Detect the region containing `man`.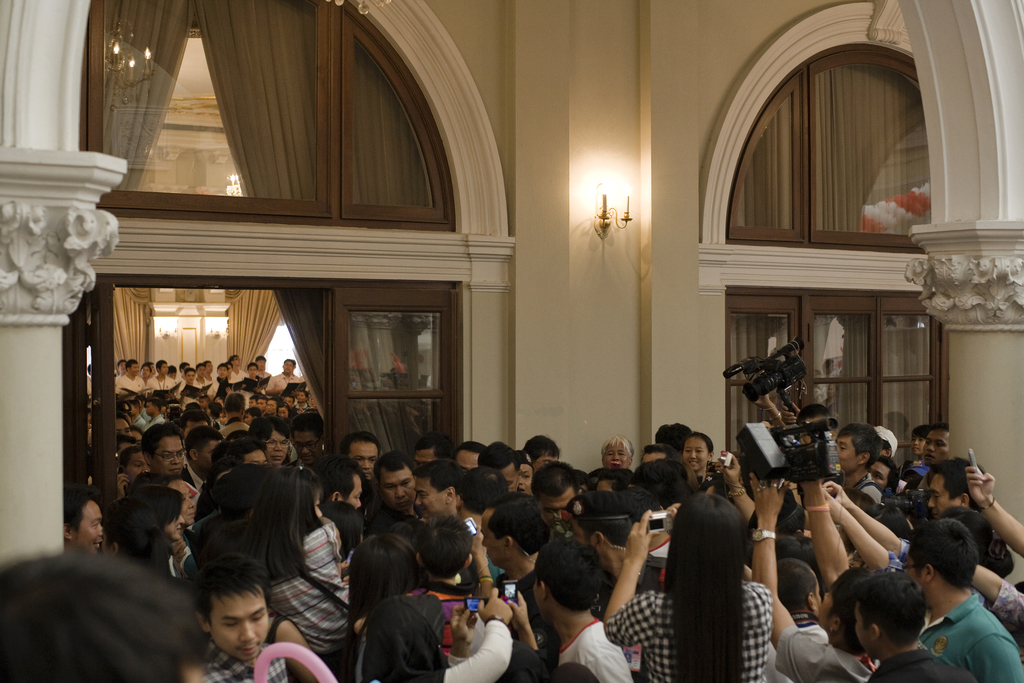
[left=760, top=558, right=833, bottom=682].
